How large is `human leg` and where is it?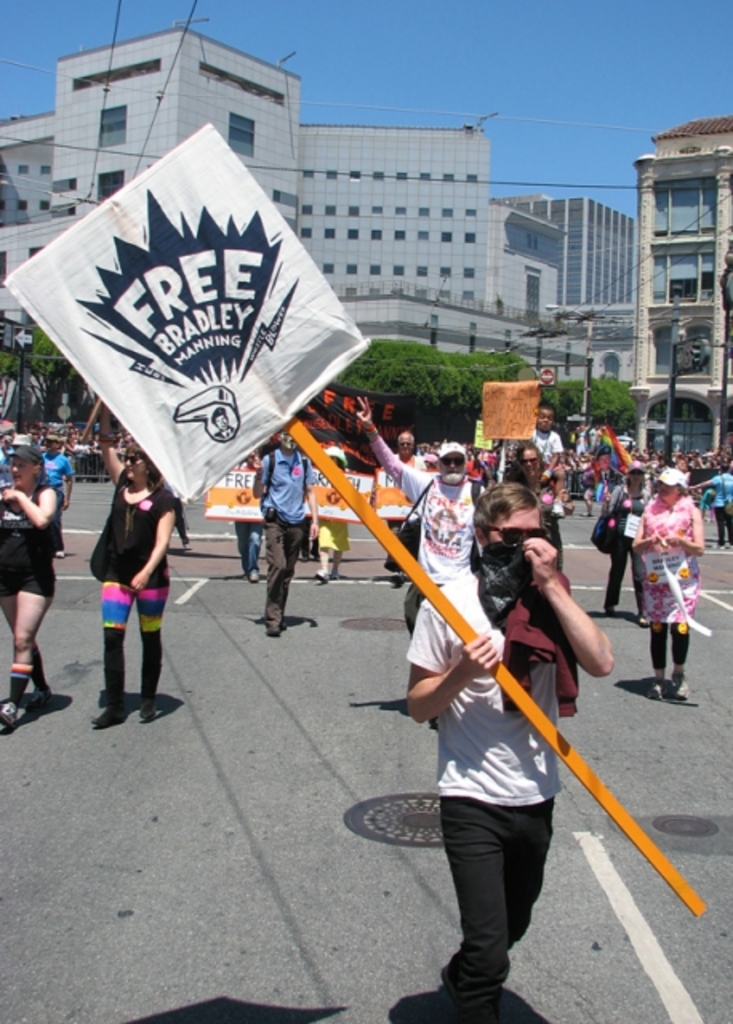
Bounding box: select_region(602, 541, 627, 613).
